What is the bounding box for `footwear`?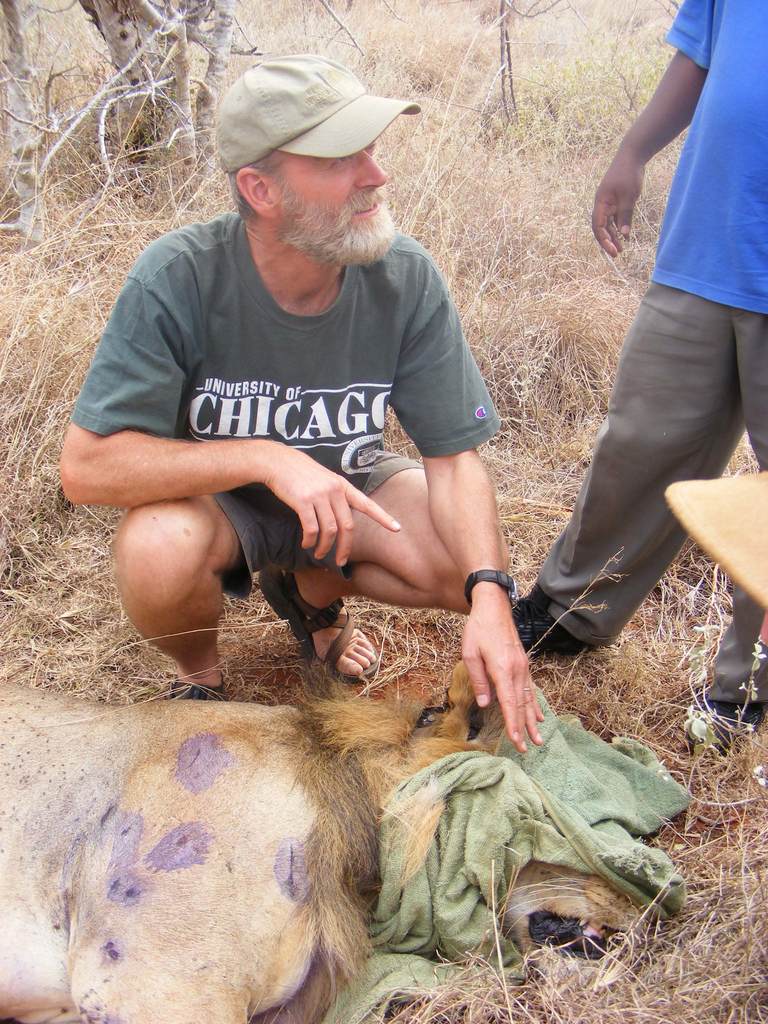
crop(511, 590, 583, 653).
